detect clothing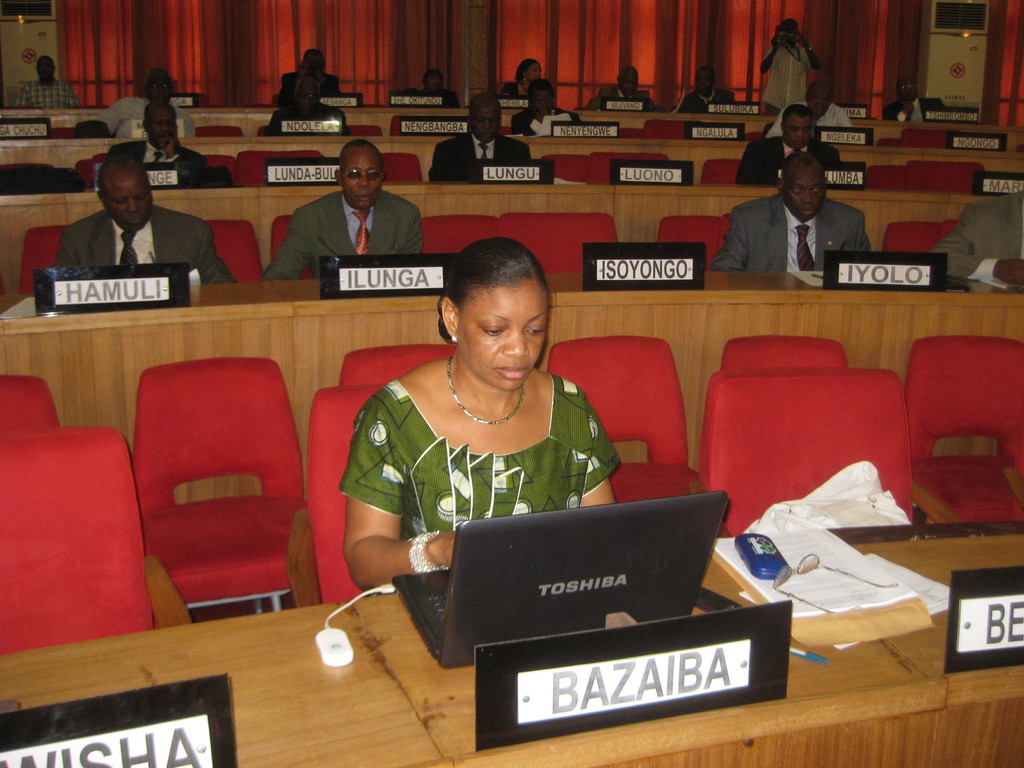
pyautogui.locateOnScreen(511, 110, 579, 138)
